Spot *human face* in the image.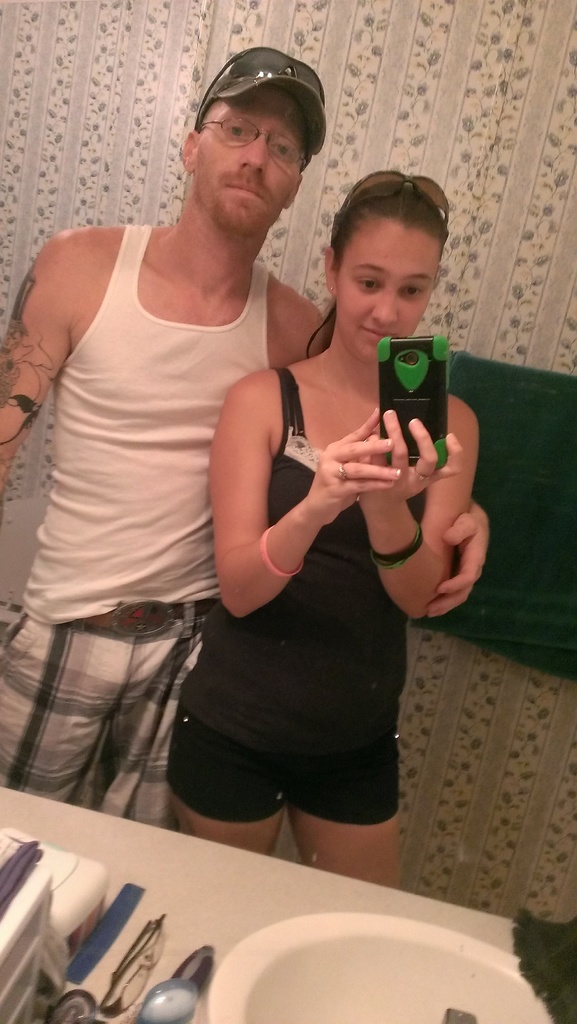
*human face* found at (x1=335, y1=220, x2=437, y2=365).
